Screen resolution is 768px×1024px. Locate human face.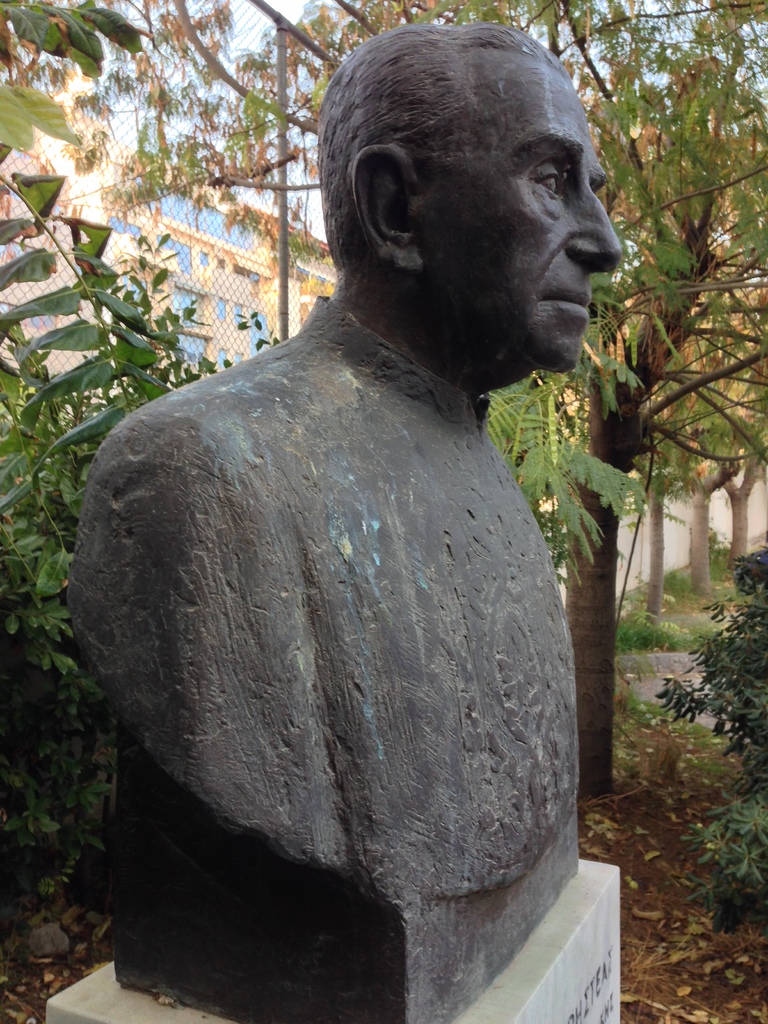
(417, 70, 625, 382).
